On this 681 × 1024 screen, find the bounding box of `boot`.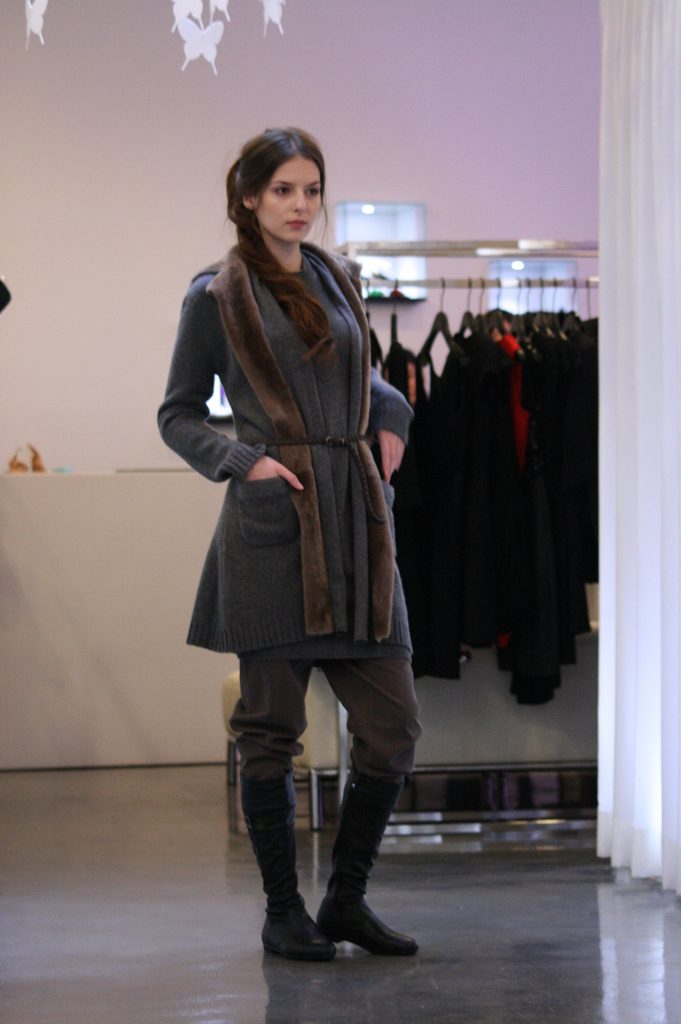
Bounding box: {"x1": 238, "y1": 755, "x2": 335, "y2": 961}.
